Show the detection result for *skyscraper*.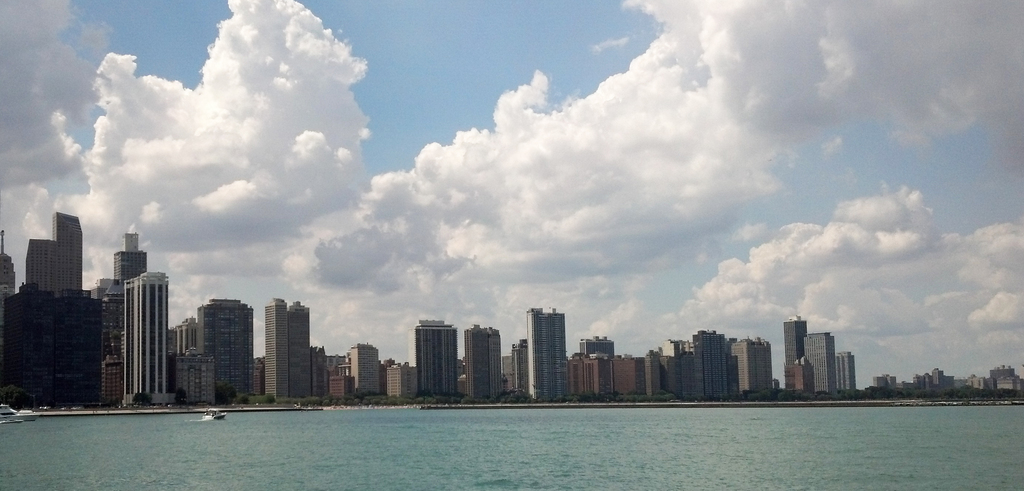
289, 299, 312, 404.
